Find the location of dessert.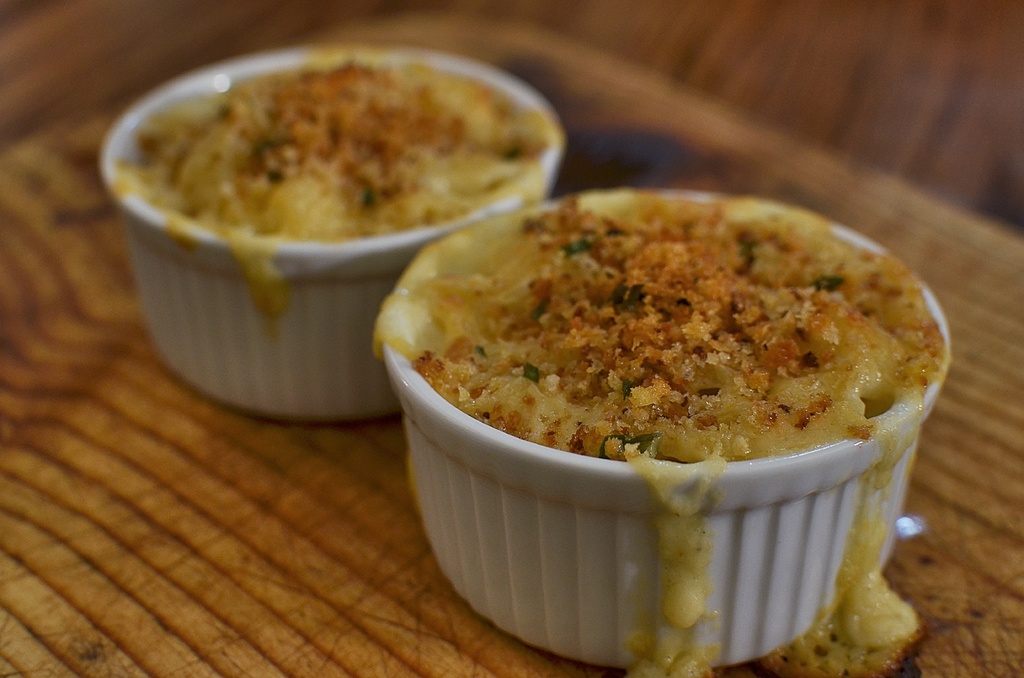
Location: <box>134,42,556,297</box>.
